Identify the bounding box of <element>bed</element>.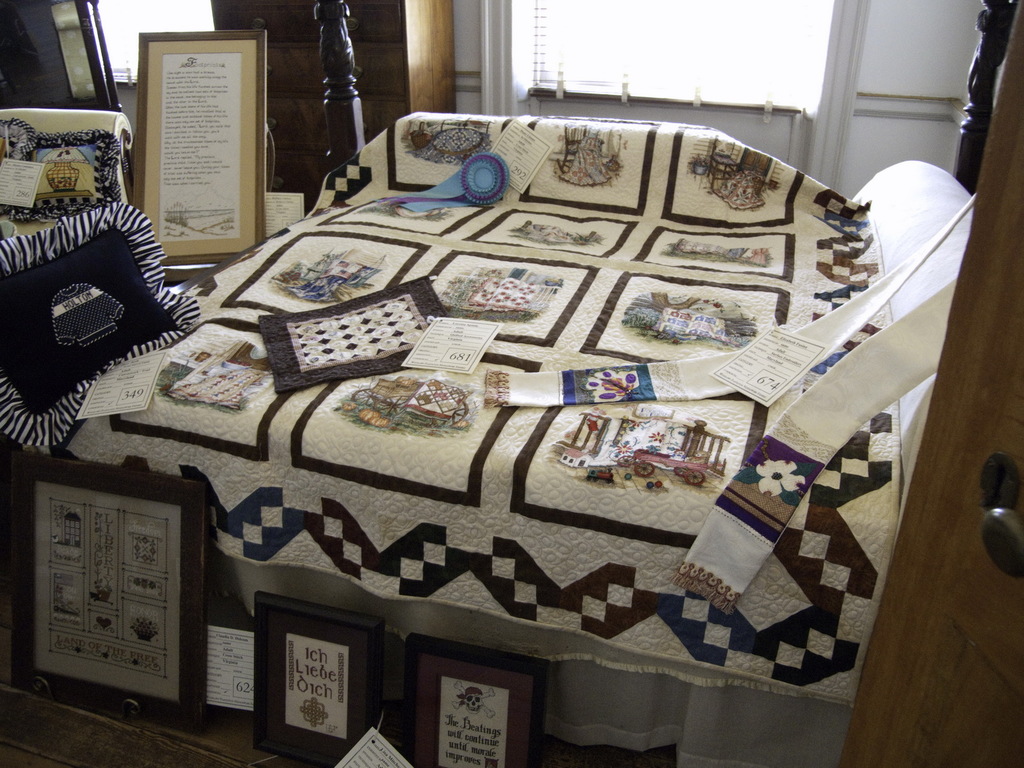
{"x1": 0, "y1": 0, "x2": 1023, "y2": 767}.
